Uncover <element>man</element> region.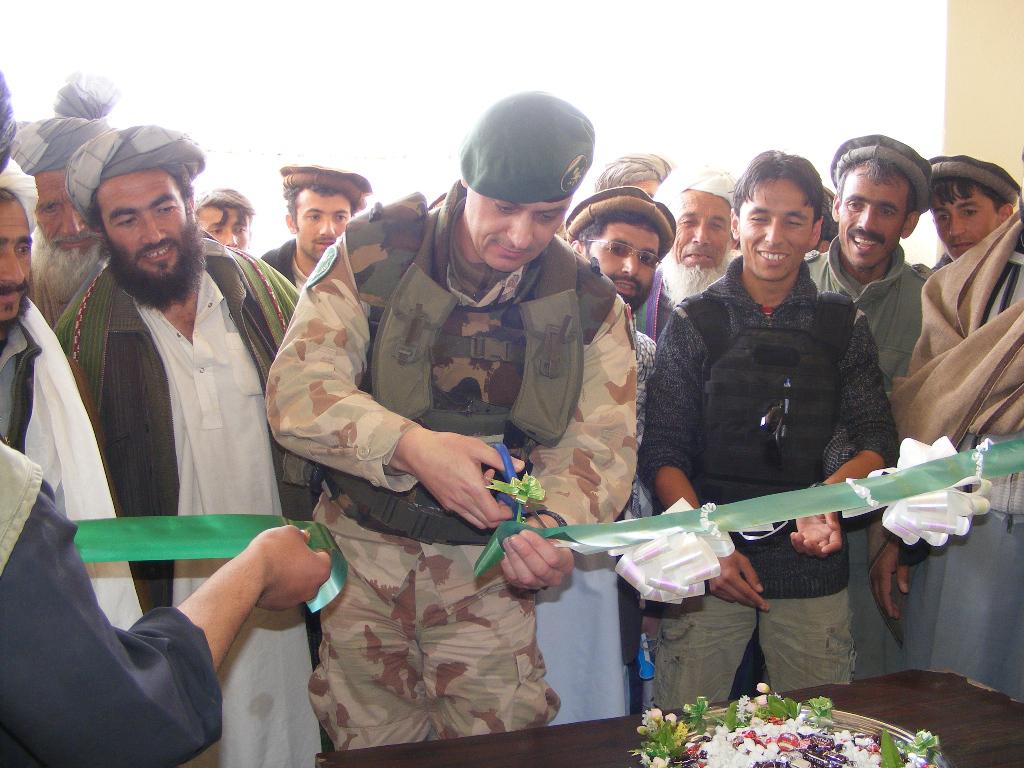
Uncovered: {"left": 12, "top": 71, "right": 112, "bottom": 335}.
